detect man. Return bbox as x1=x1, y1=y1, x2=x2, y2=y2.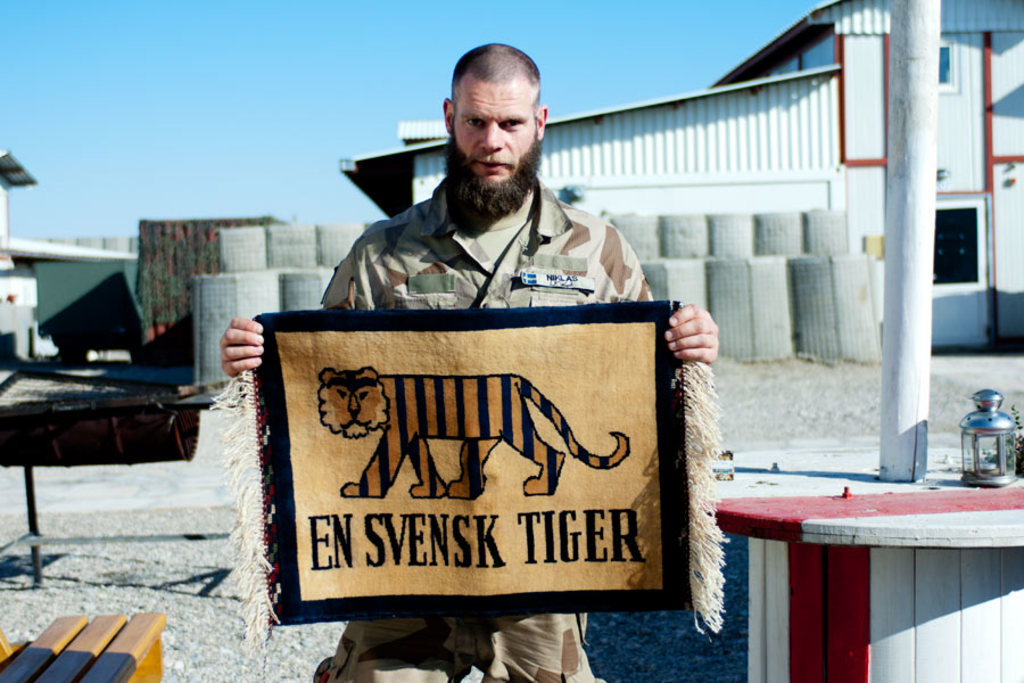
x1=214, y1=106, x2=724, y2=647.
